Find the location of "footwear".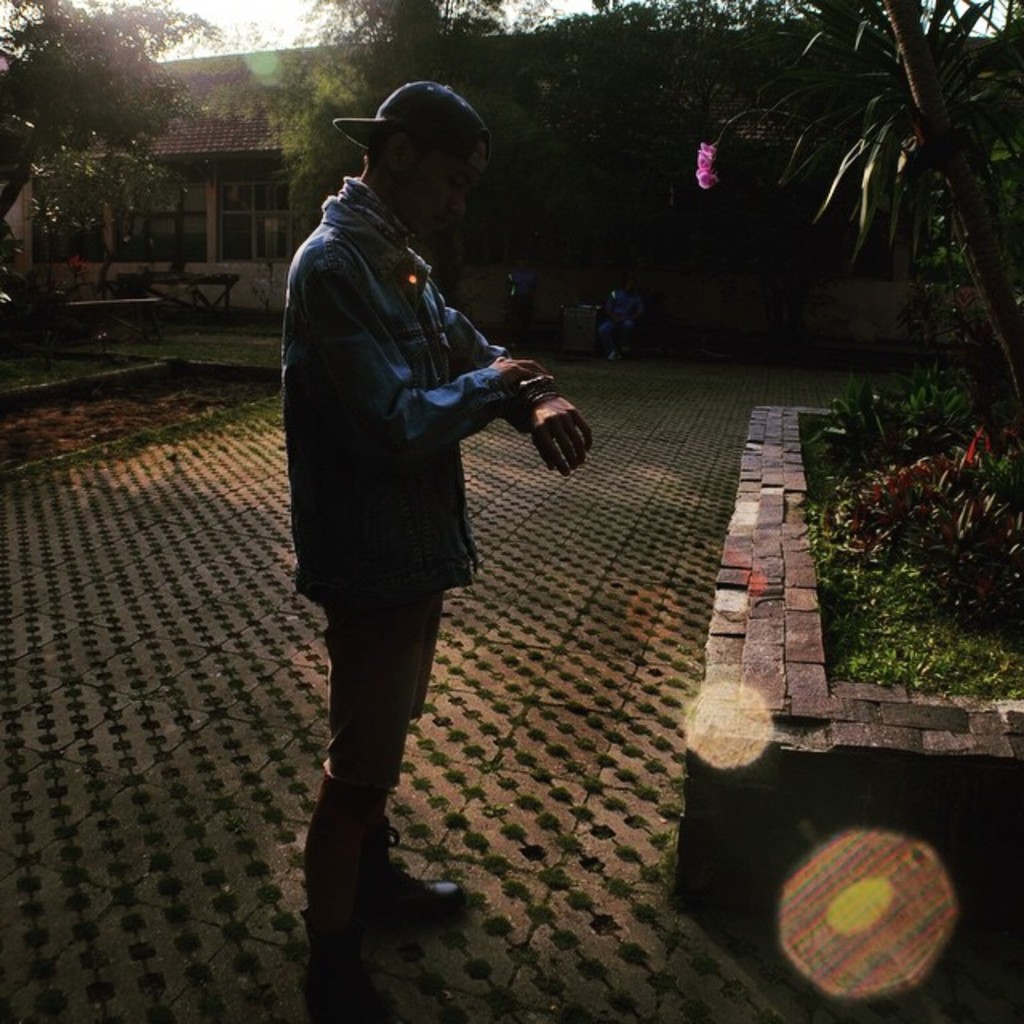
Location: rect(386, 867, 464, 931).
